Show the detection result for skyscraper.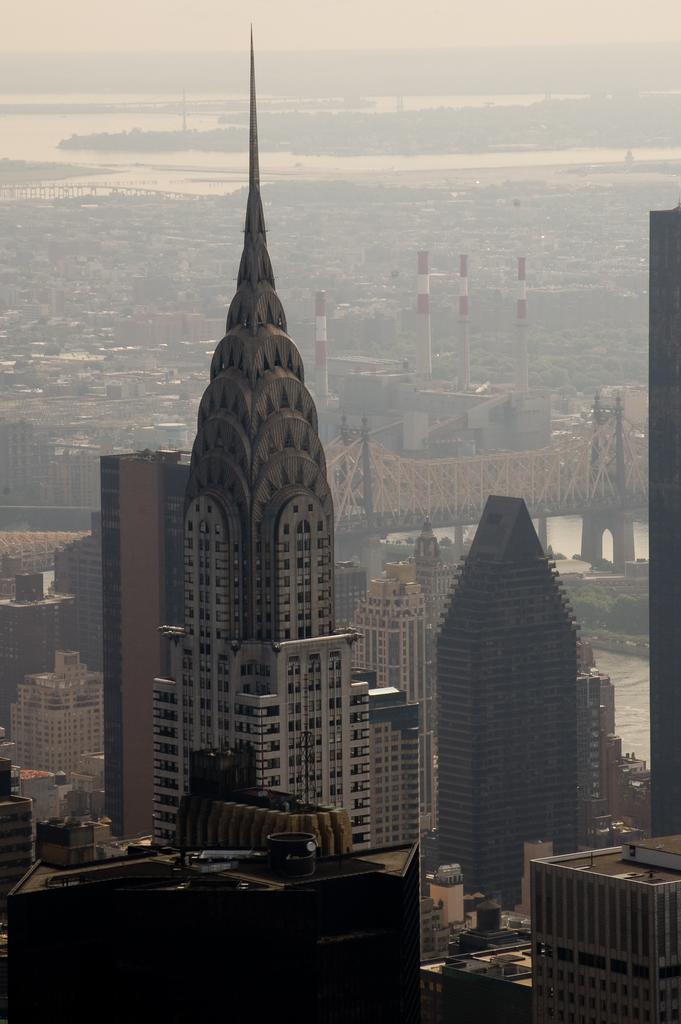
427 491 644 918.
